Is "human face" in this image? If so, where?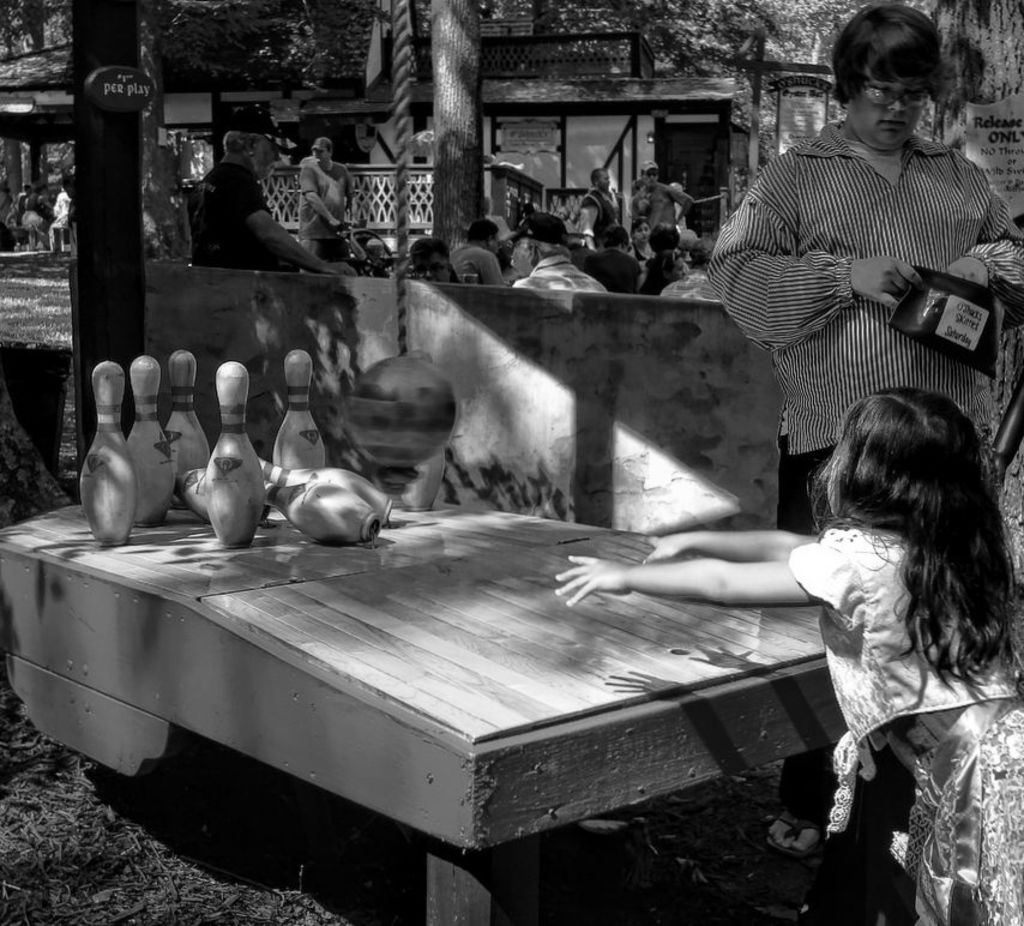
Yes, at region(505, 235, 534, 277).
